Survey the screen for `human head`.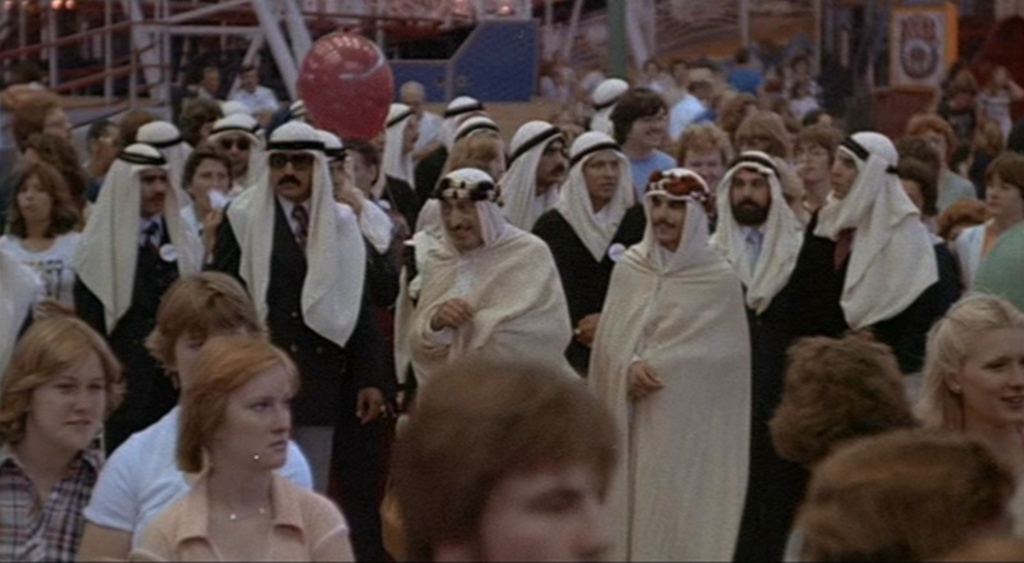
Survey found: bbox=[104, 146, 173, 214].
